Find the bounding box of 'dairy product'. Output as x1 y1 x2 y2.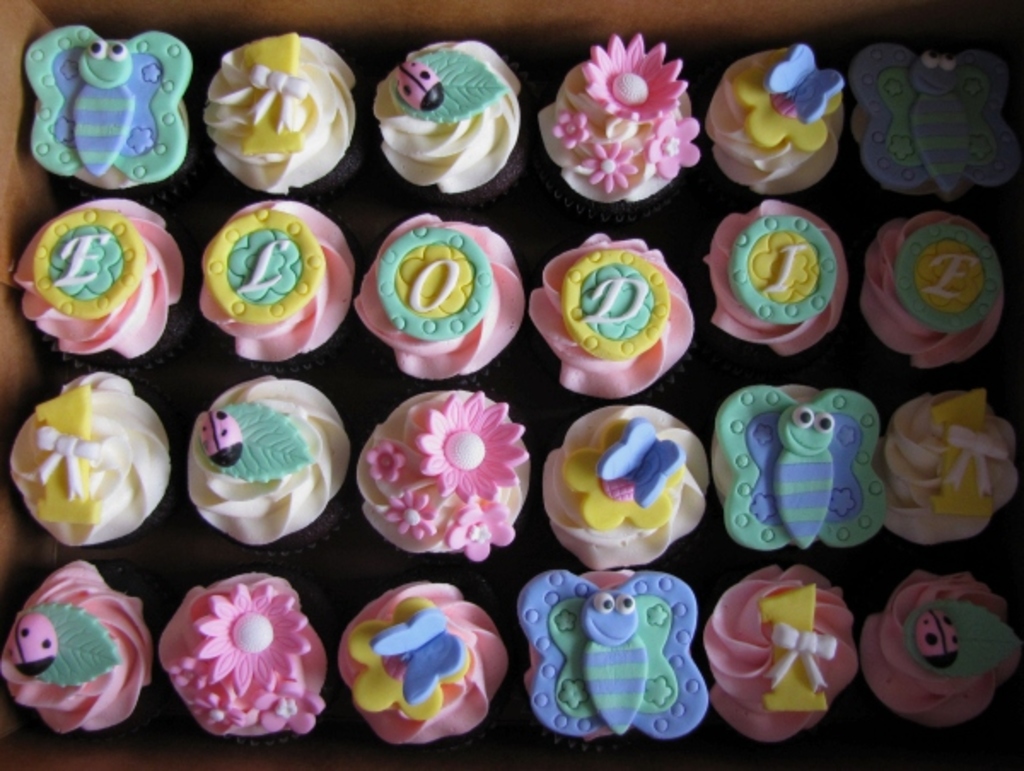
882 391 1012 537.
